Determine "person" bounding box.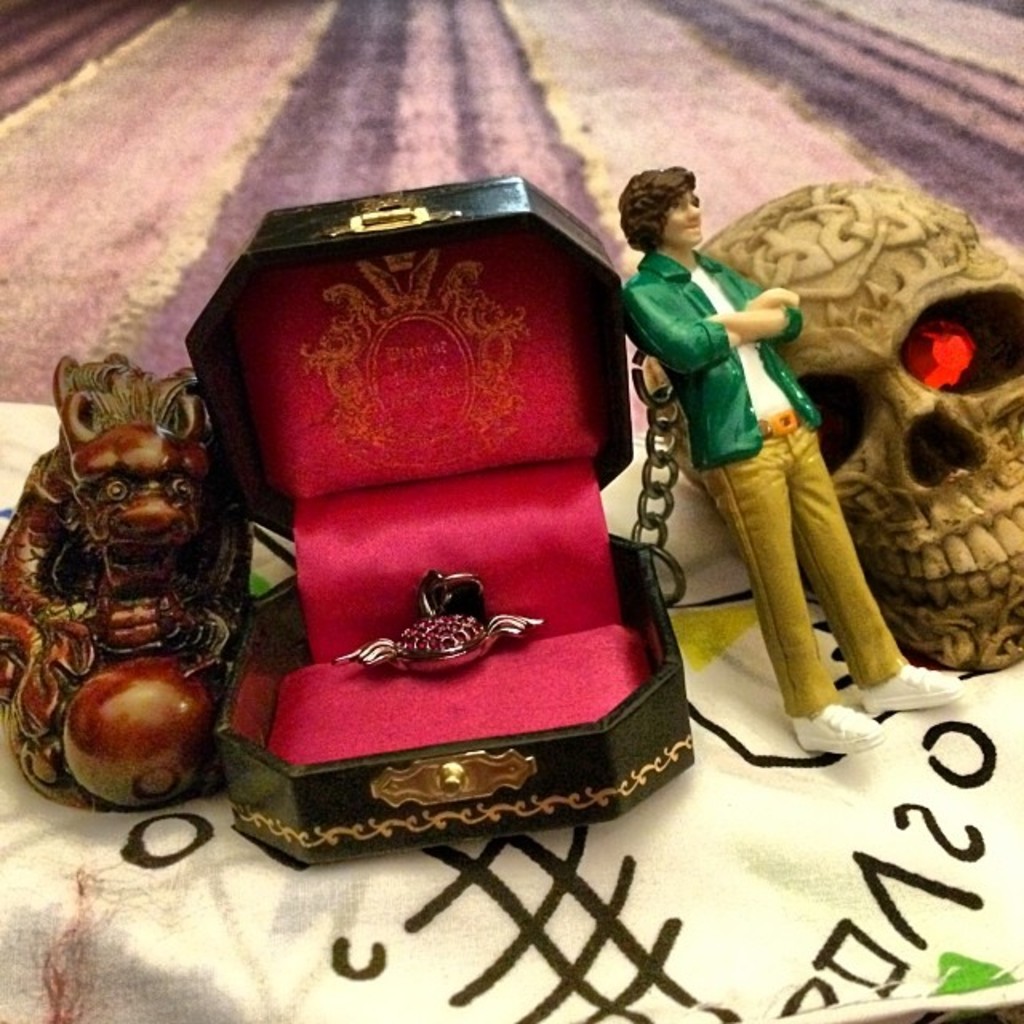
Determined: left=619, top=171, right=910, bottom=746.
